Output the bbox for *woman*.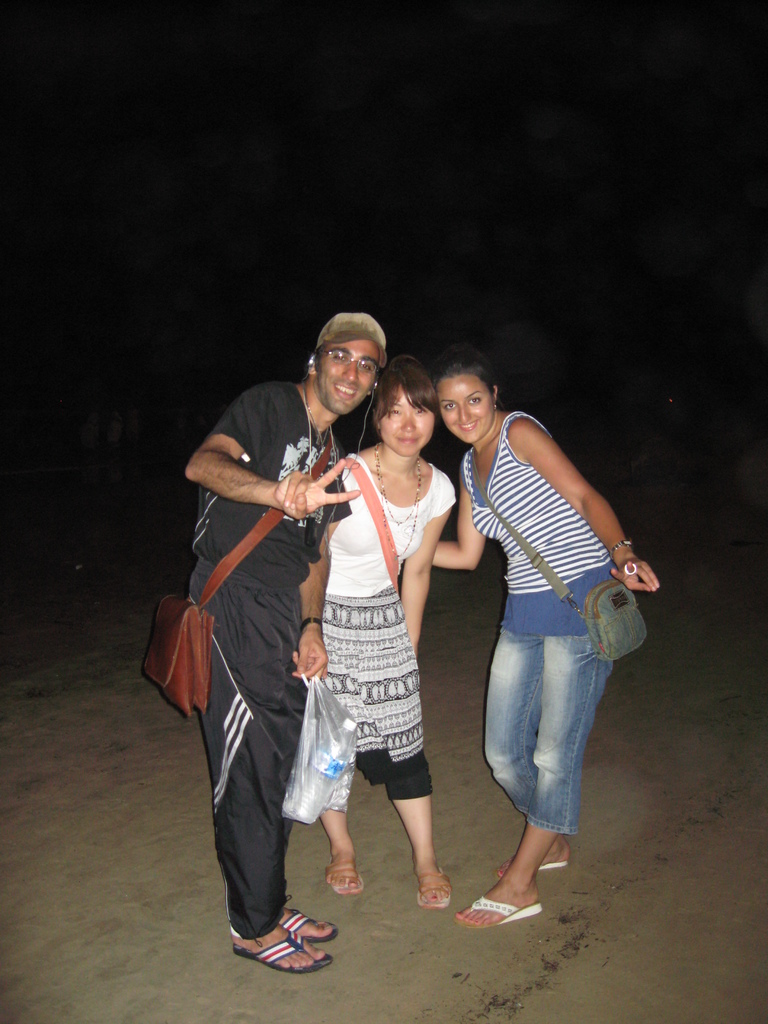
Rect(294, 364, 463, 918).
